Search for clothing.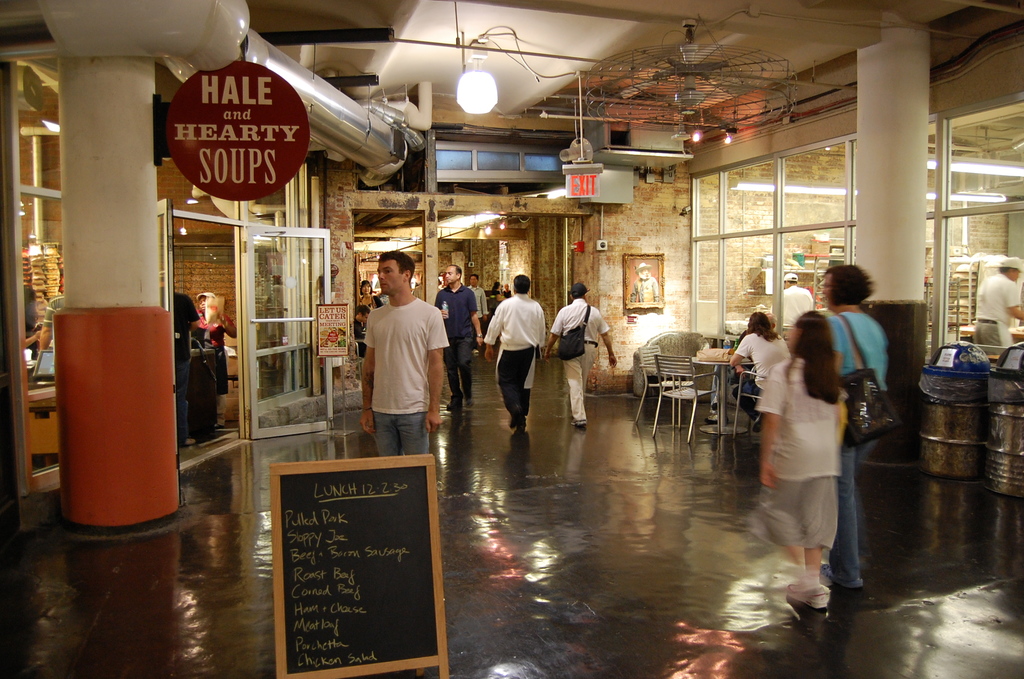
Found at (436, 282, 476, 394).
